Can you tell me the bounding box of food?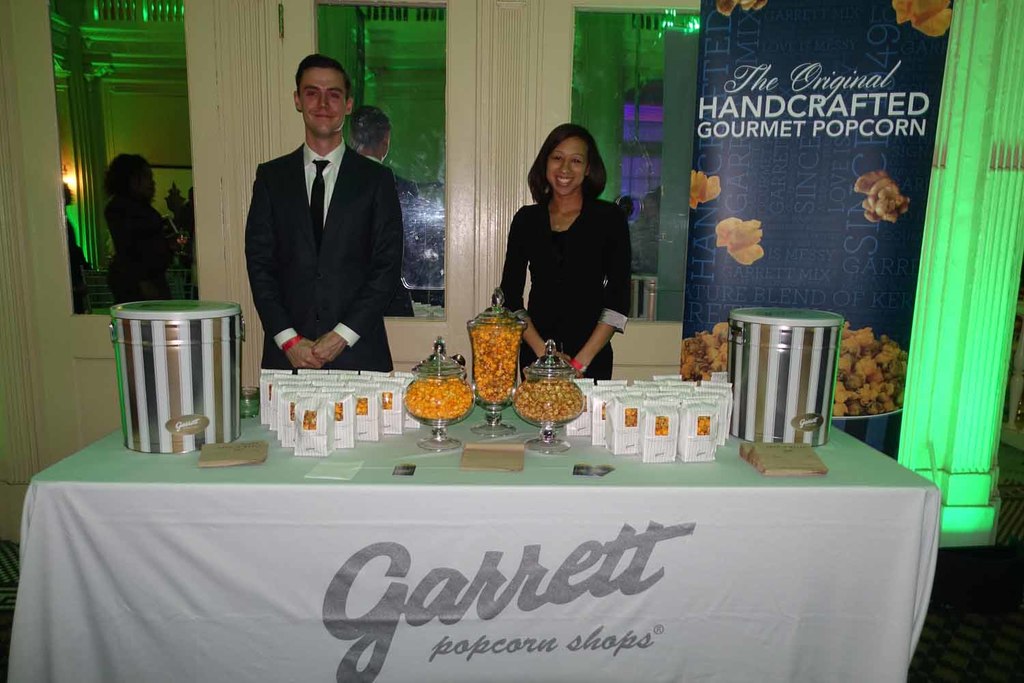
locate(709, 210, 762, 268).
